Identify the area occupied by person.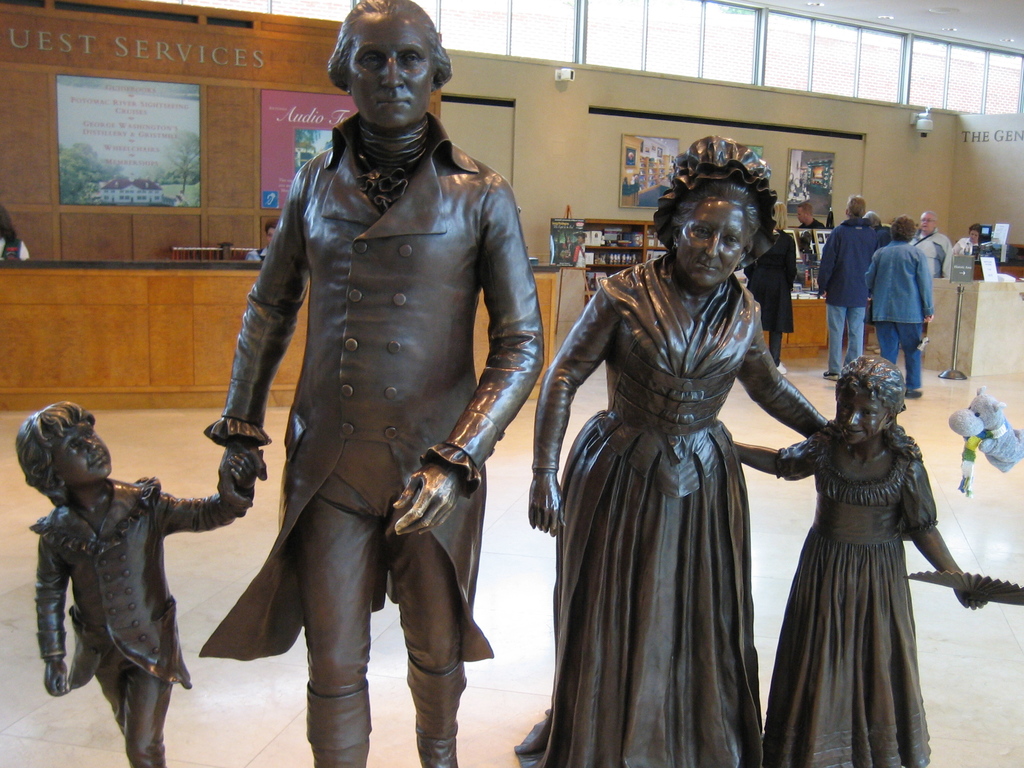
Area: detection(25, 360, 244, 756).
